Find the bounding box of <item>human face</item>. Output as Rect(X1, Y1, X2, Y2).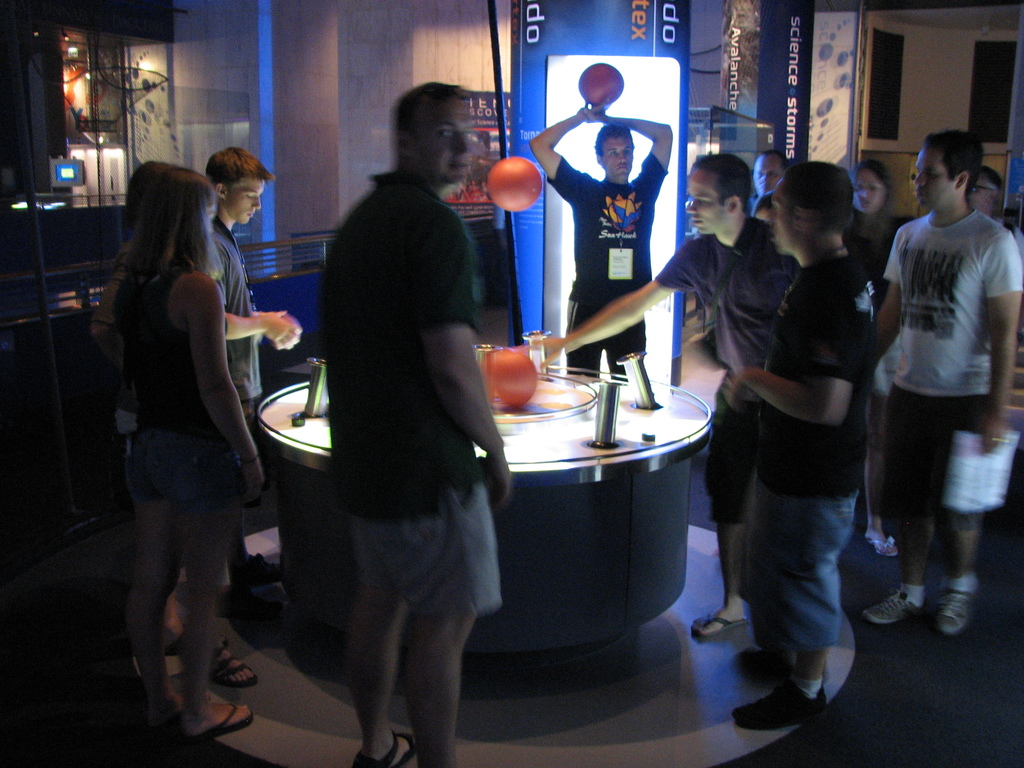
Rect(751, 209, 776, 225).
